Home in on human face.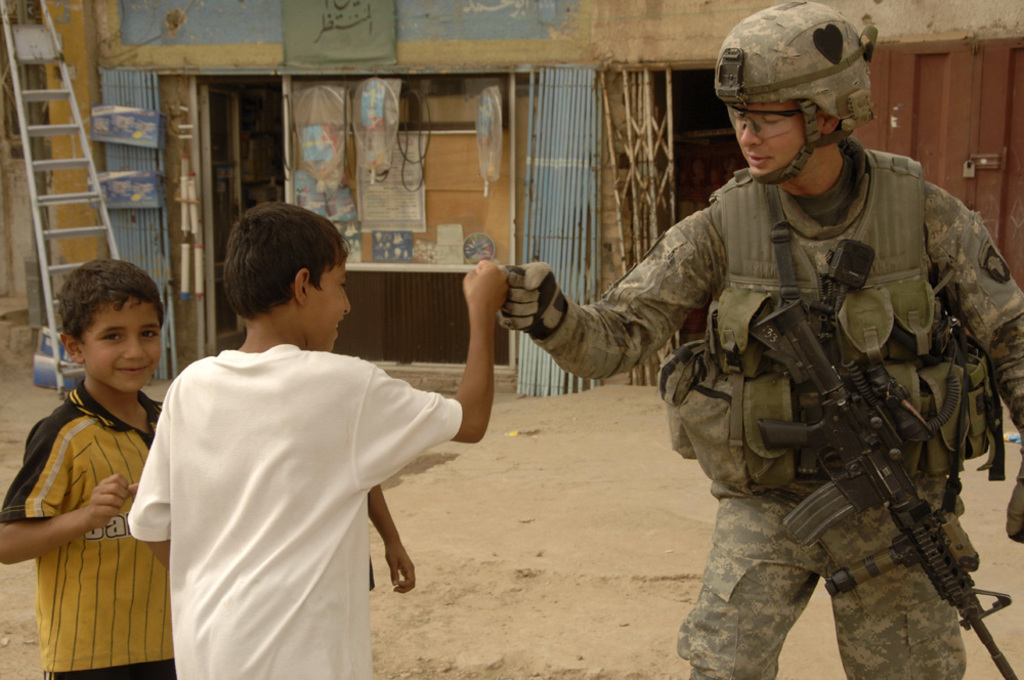
Homed in at 307:252:353:352.
